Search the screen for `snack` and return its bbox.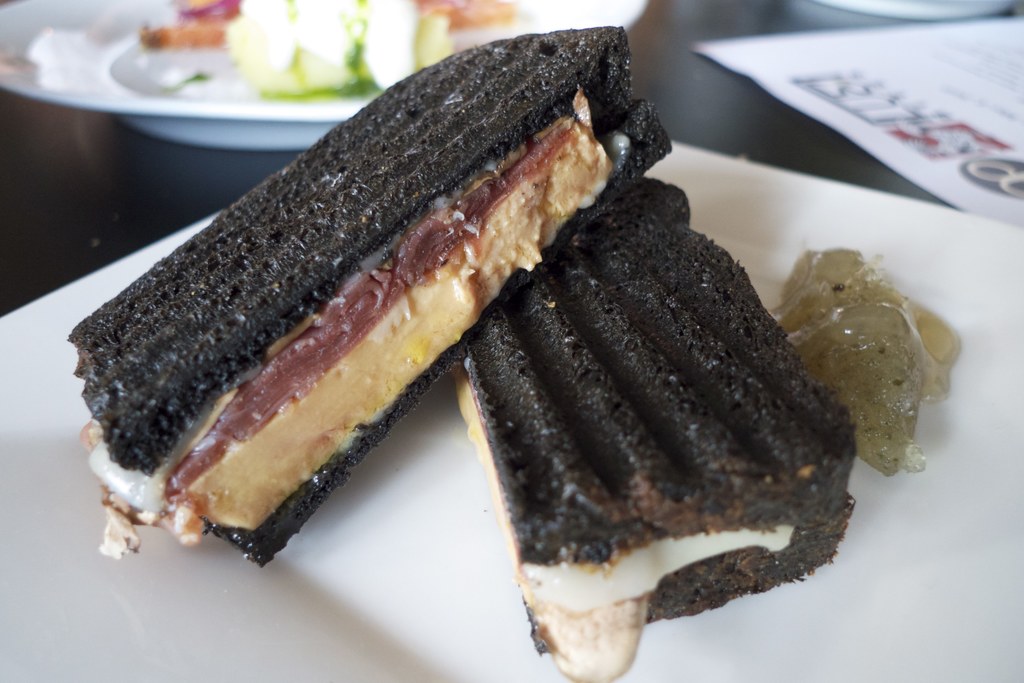
Found: BBox(449, 172, 851, 682).
